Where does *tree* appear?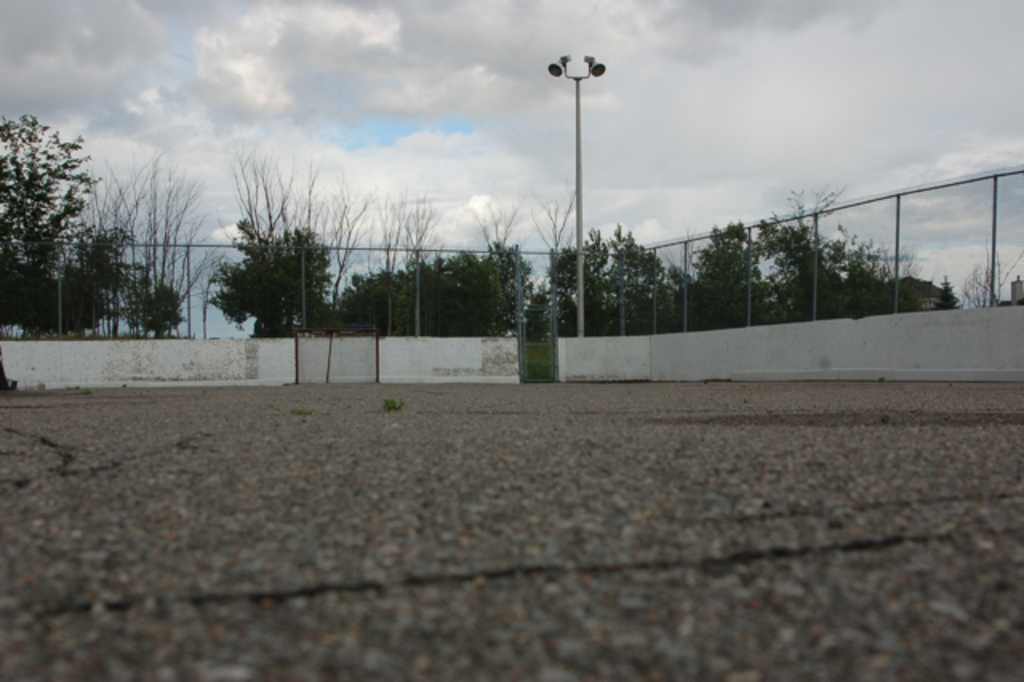
Appears at [758, 211, 856, 315].
